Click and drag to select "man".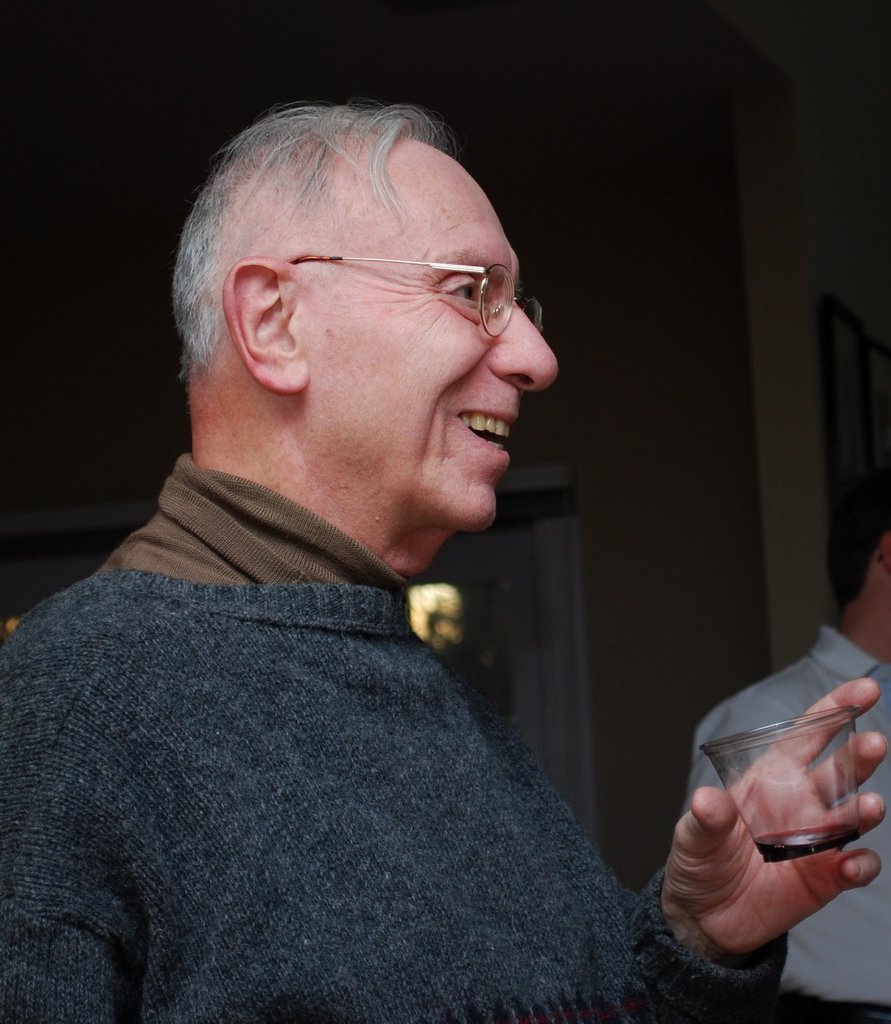
Selection: <box>680,490,890,1023</box>.
